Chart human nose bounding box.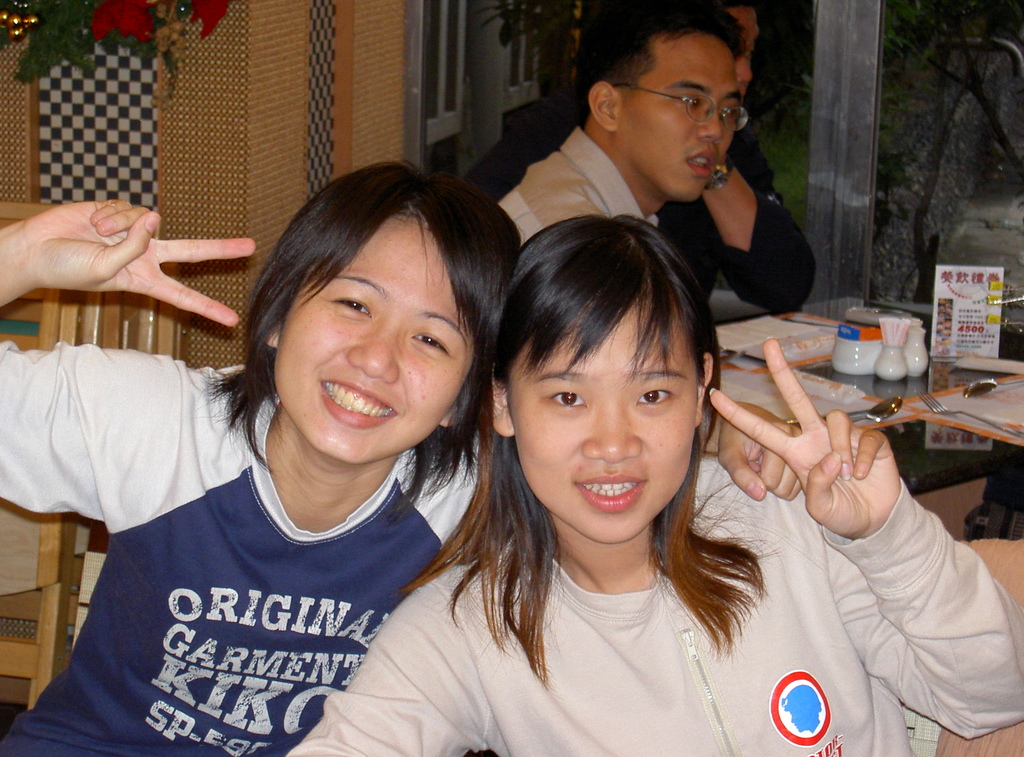
Charted: (581,406,645,464).
